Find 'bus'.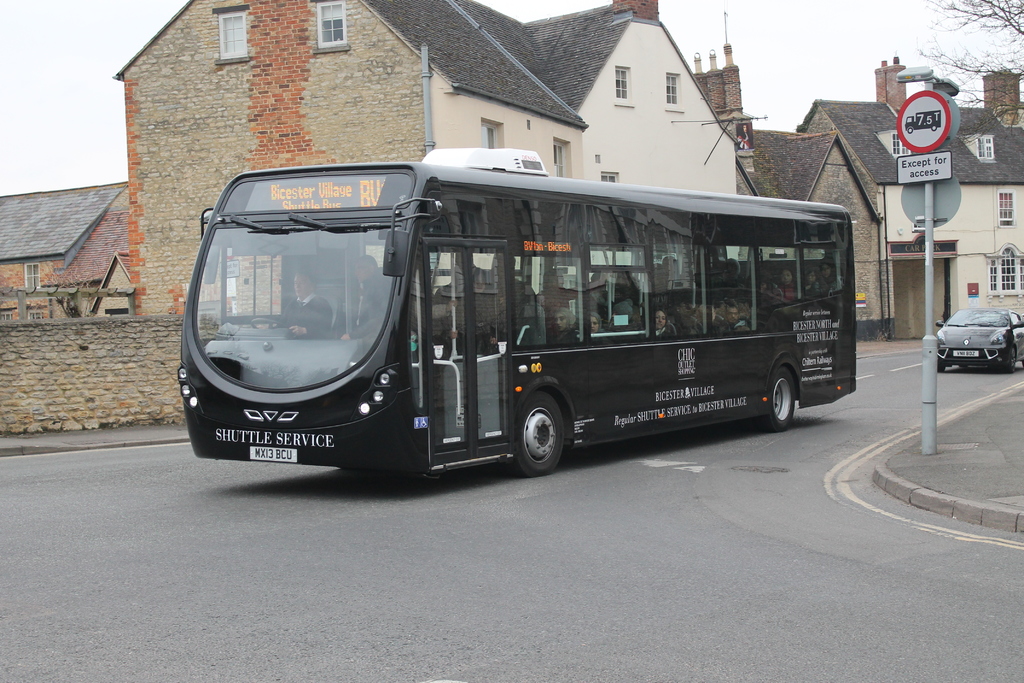
detection(177, 149, 856, 478).
